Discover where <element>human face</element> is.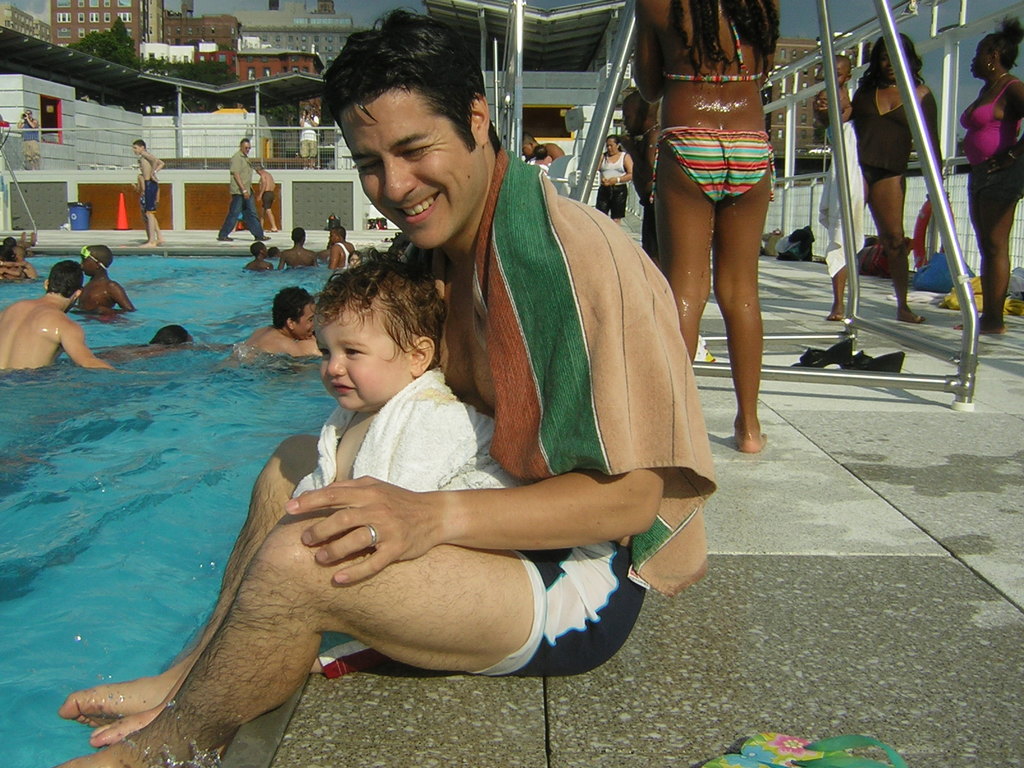
Discovered at l=524, t=143, r=533, b=158.
